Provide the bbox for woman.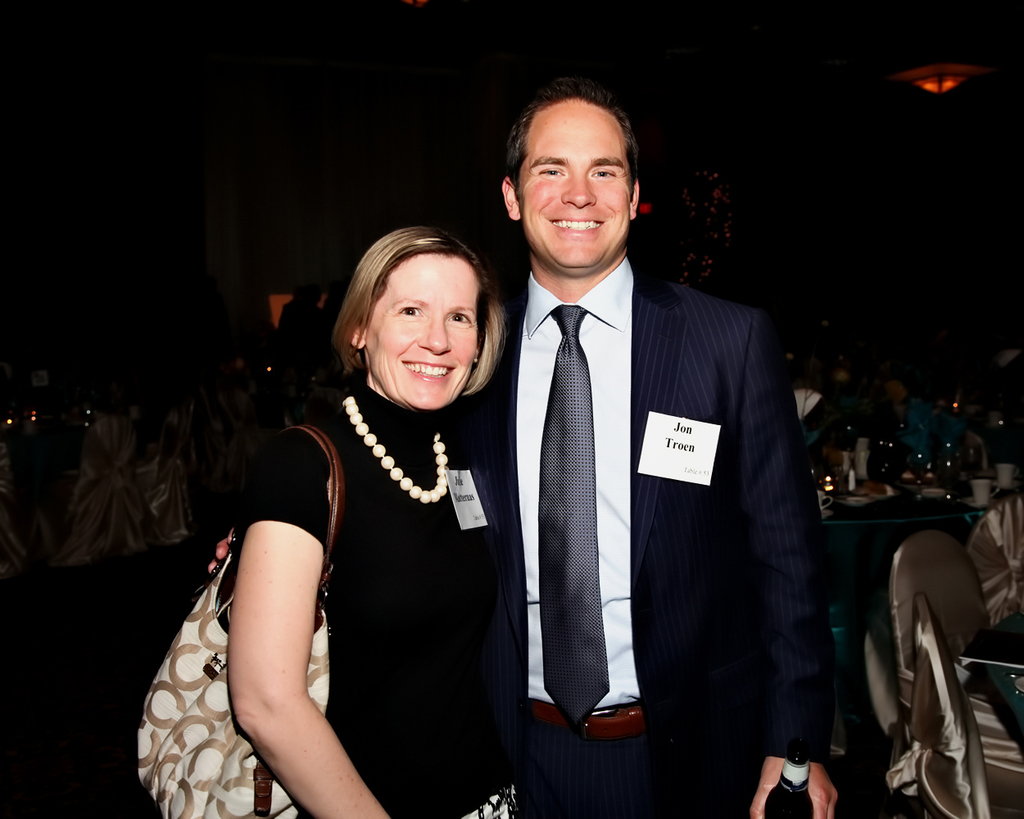
[left=223, top=222, right=515, bottom=818].
